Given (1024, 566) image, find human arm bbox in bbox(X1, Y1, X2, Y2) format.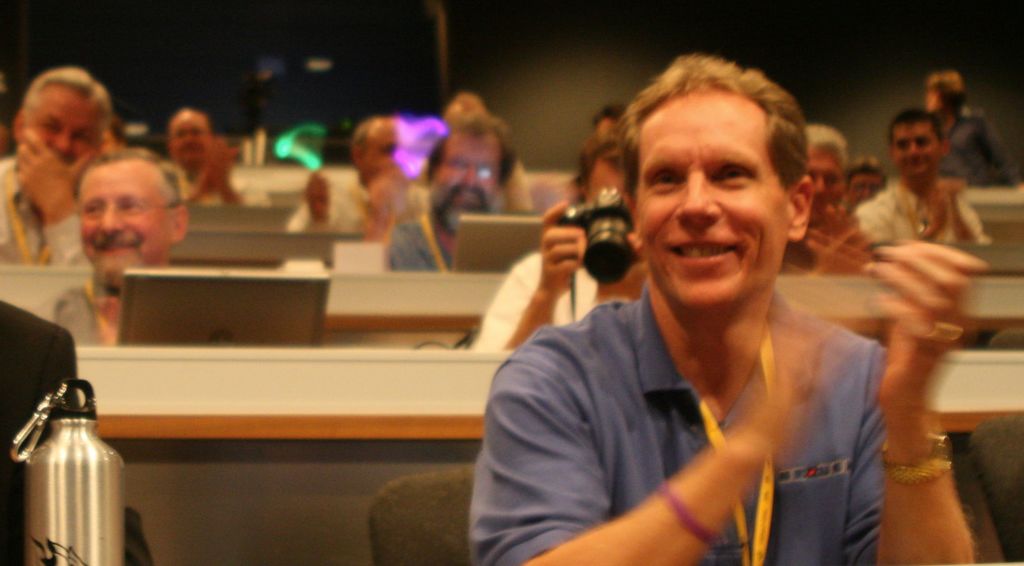
bbox(942, 168, 1002, 249).
